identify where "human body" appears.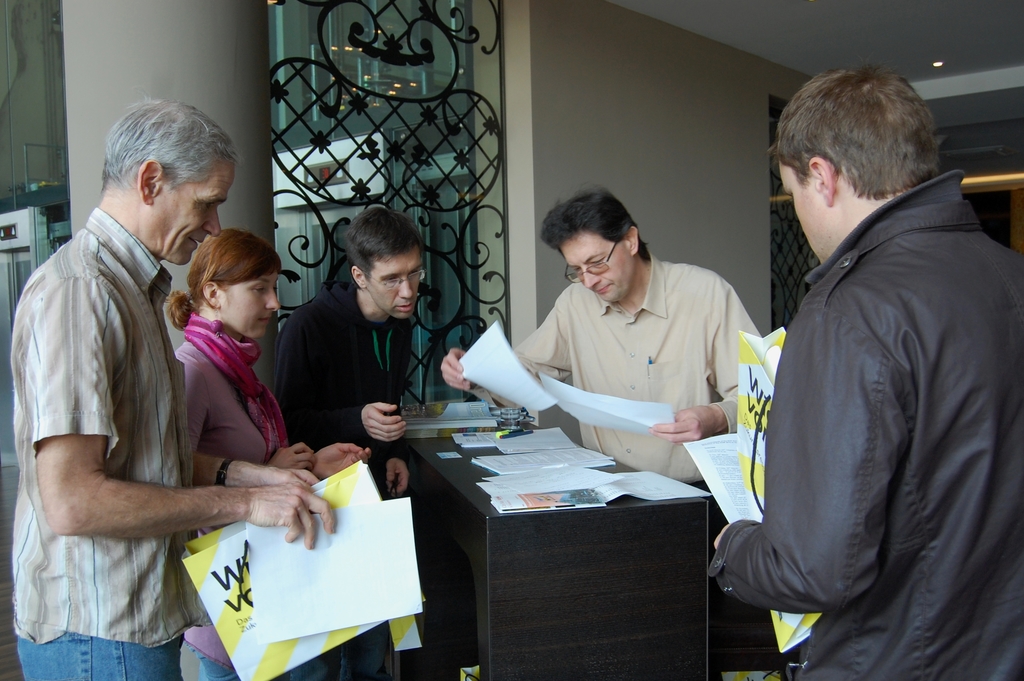
Appears at [441,259,756,680].
